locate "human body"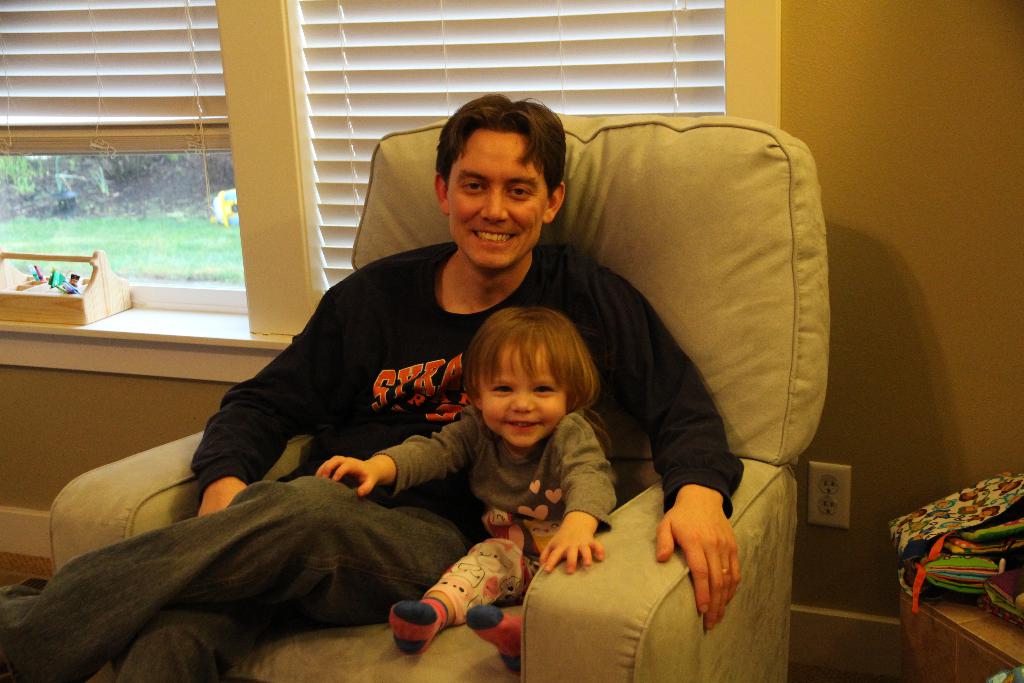
pyautogui.locateOnScreen(314, 309, 611, 671)
